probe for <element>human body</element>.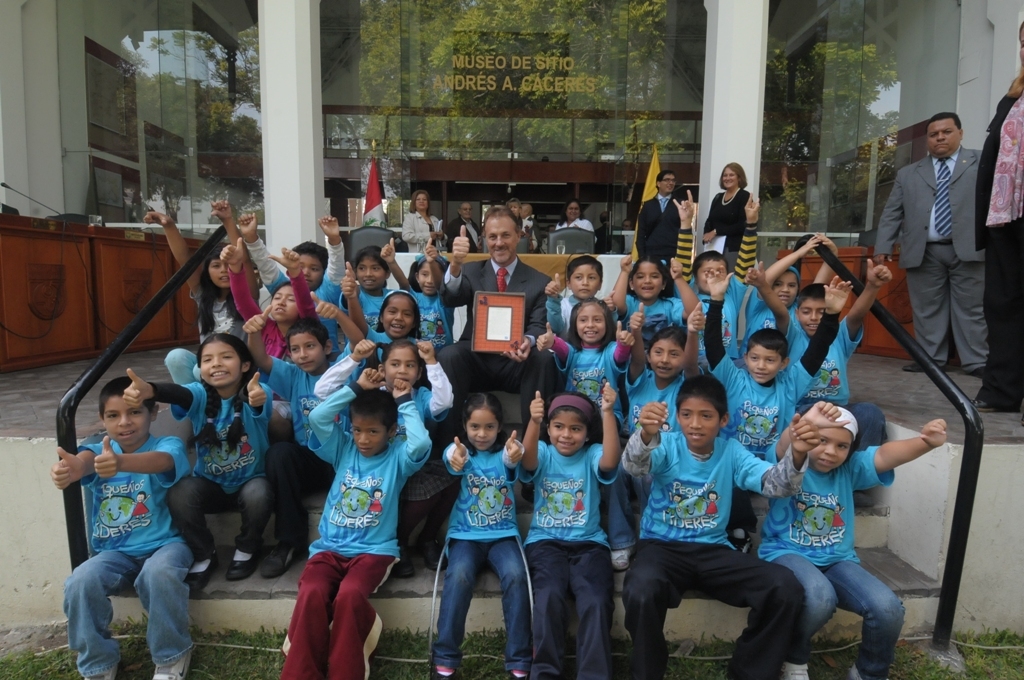
Probe result: x1=238 y1=213 x2=351 y2=359.
